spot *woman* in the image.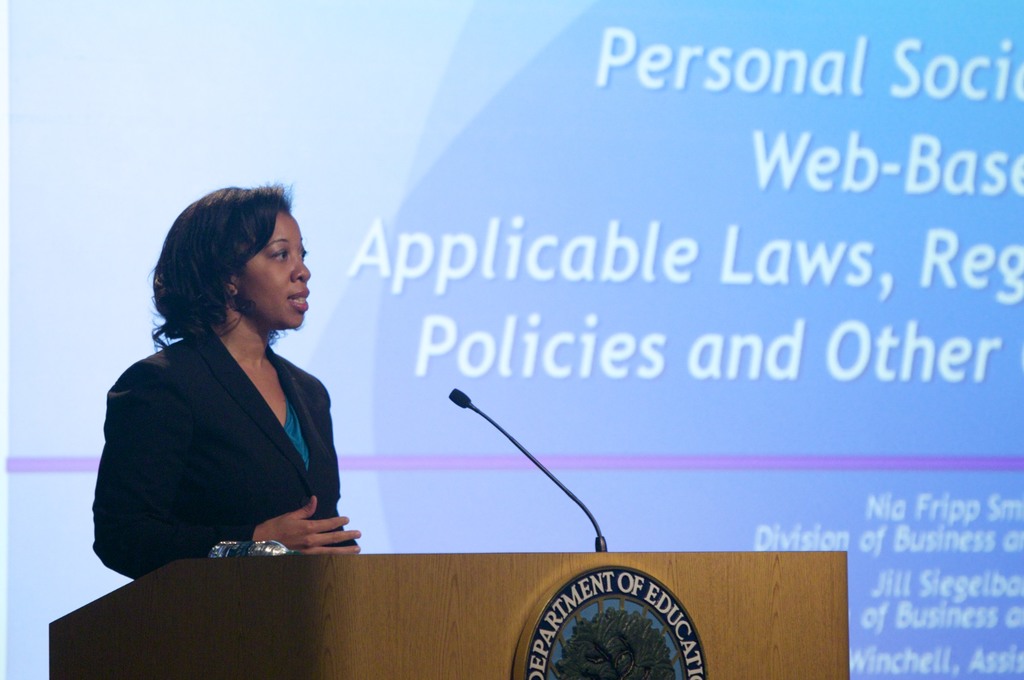
*woman* found at (92,184,362,578).
